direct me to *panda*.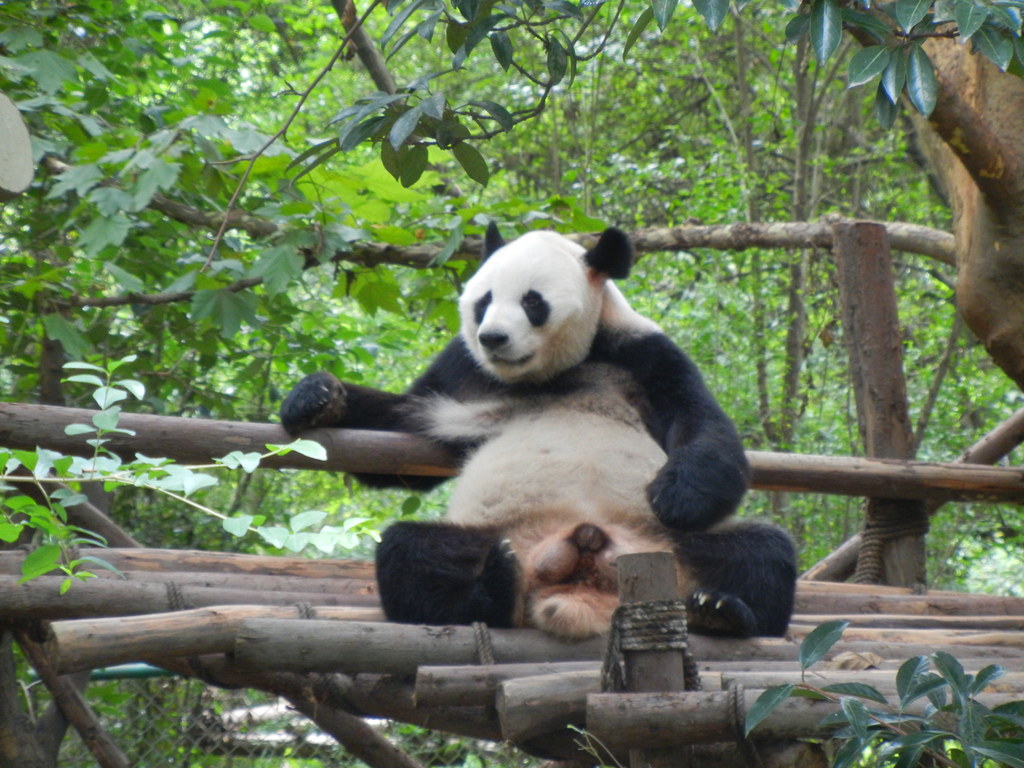
Direction: 274/216/798/636.
